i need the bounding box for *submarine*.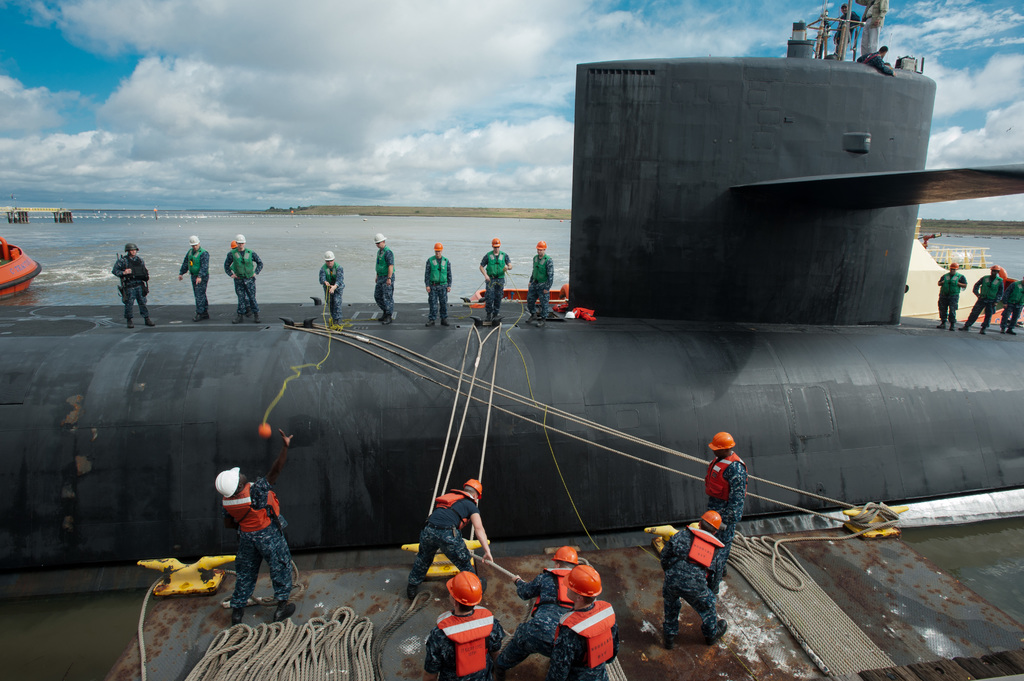
Here it is: <box>0,0,1023,604</box>.
